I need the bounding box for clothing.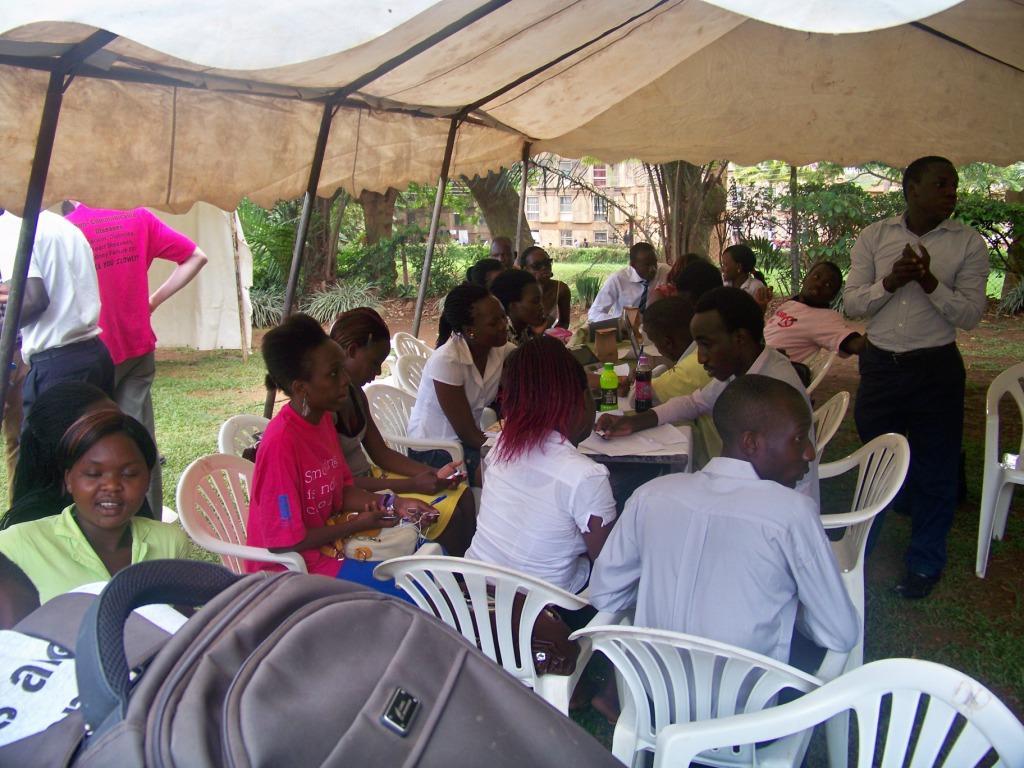
Here it is: 76, 201, 191, 515.
